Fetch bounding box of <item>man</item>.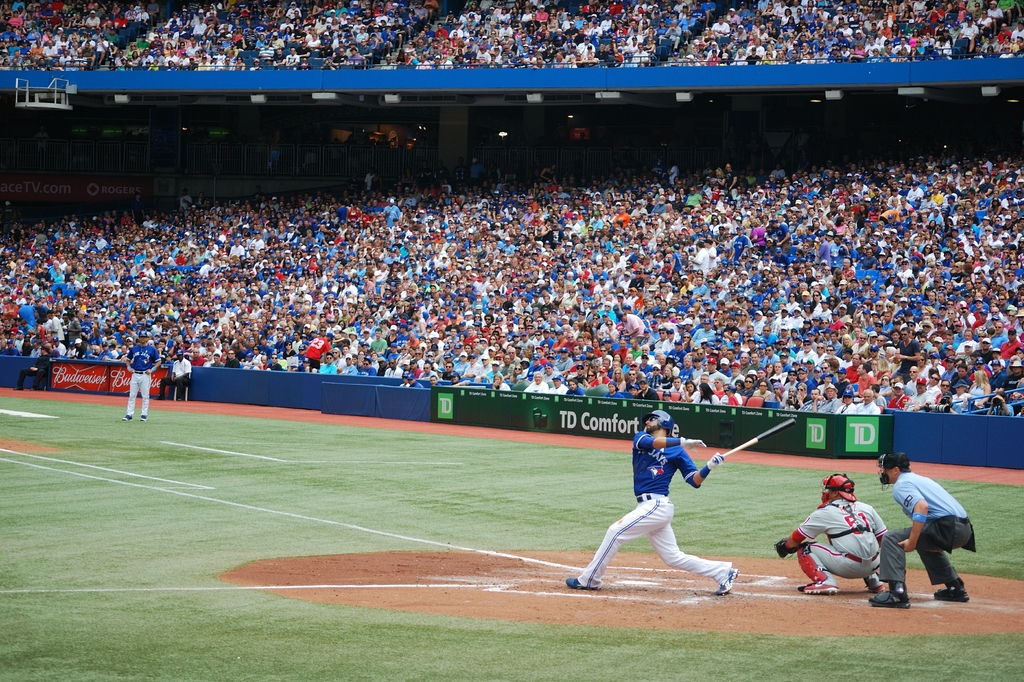
Bbox: <box>829,231,842,272</box>.
